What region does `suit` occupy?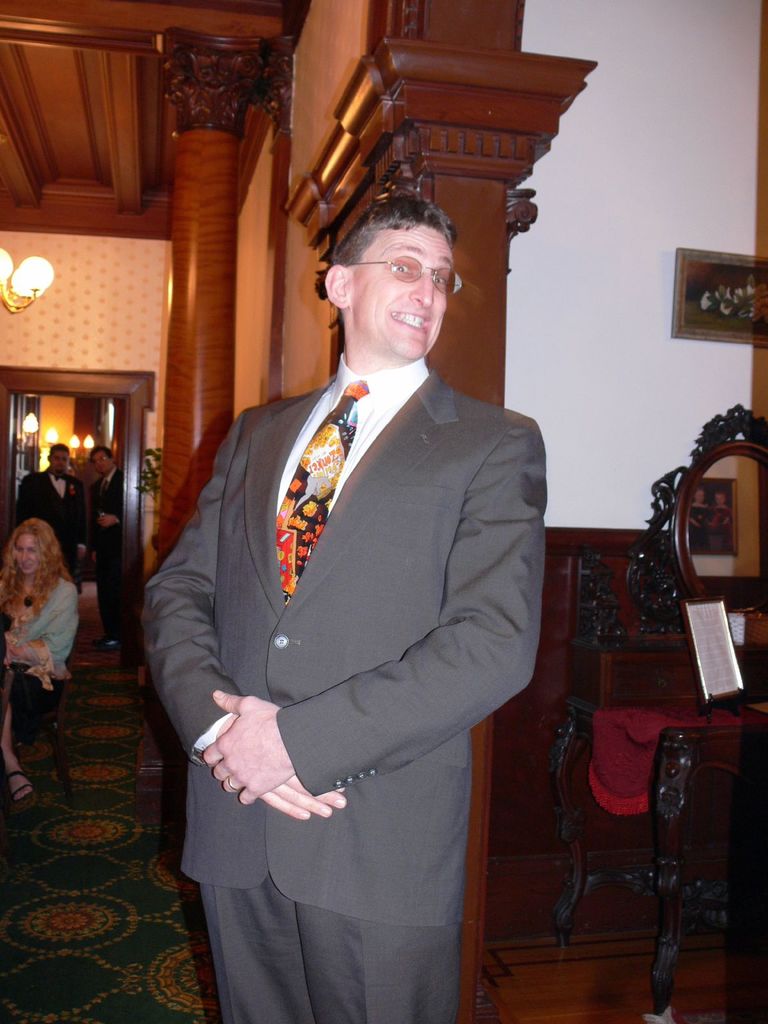
(86,467,119,636).
